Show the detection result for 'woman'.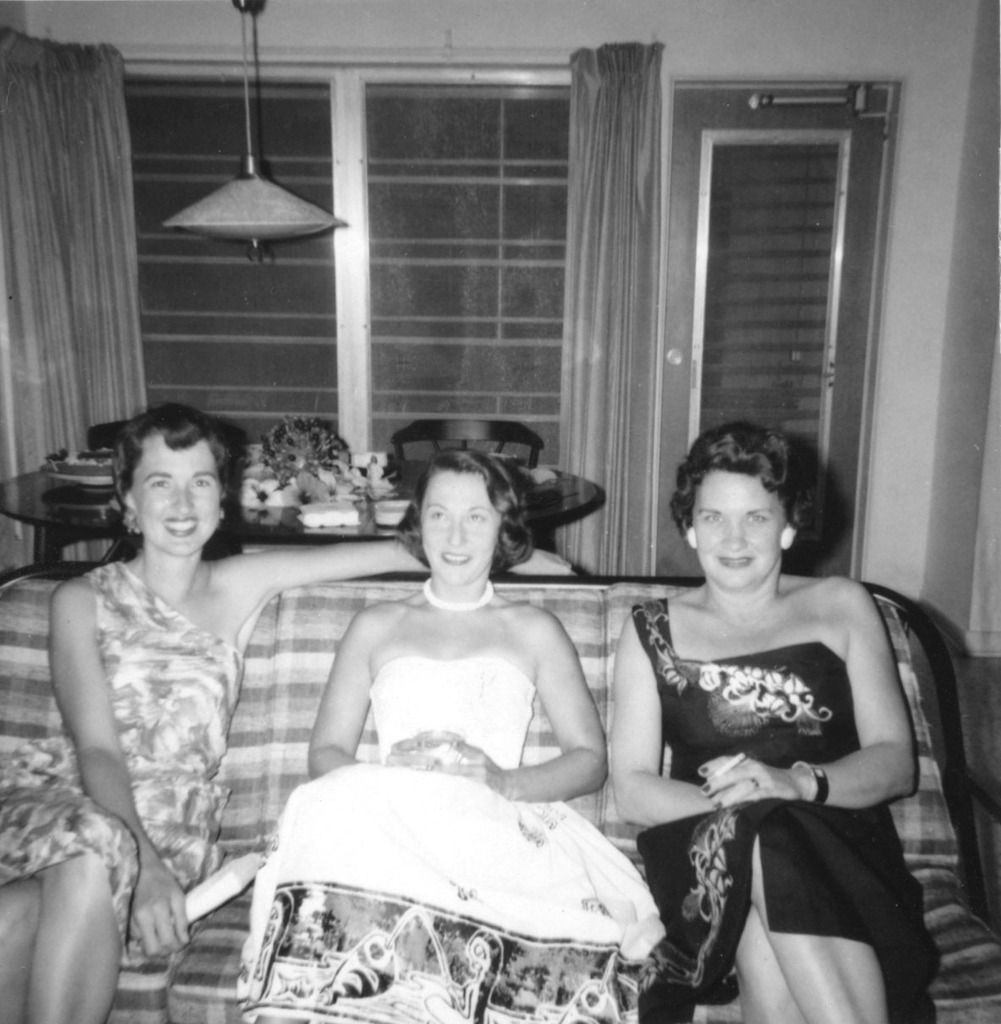
select_region(616, 424, 938, 1023).
